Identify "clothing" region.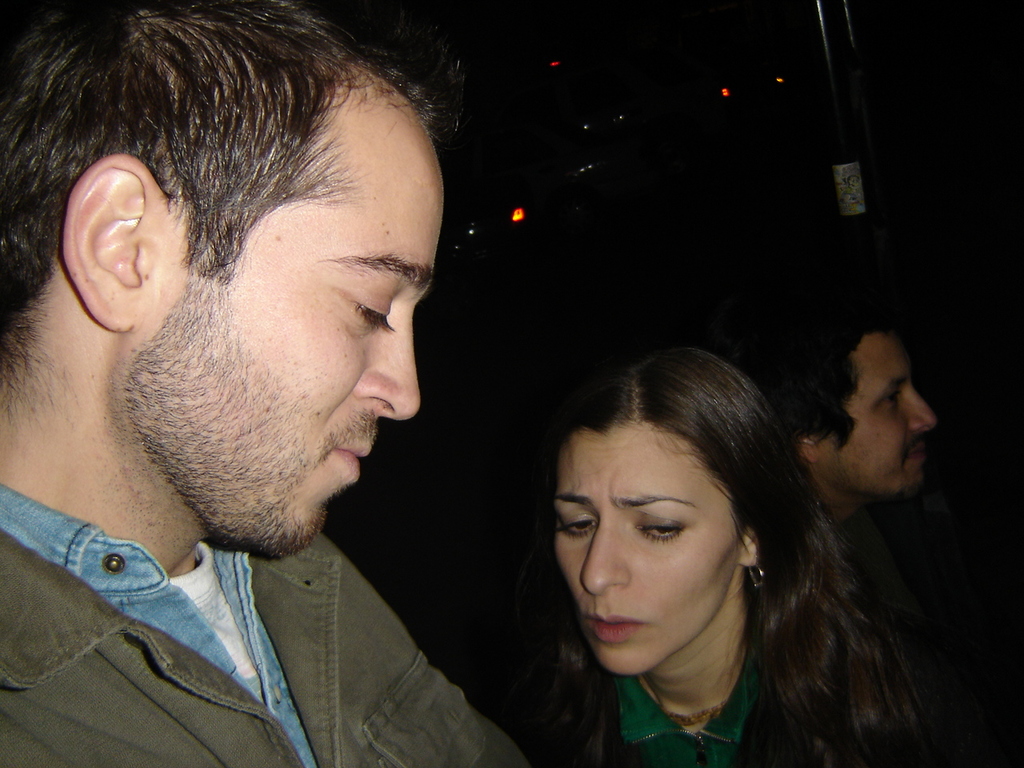
Region: pyautogui.locateOnScreen(539, 634, 783, 767).
